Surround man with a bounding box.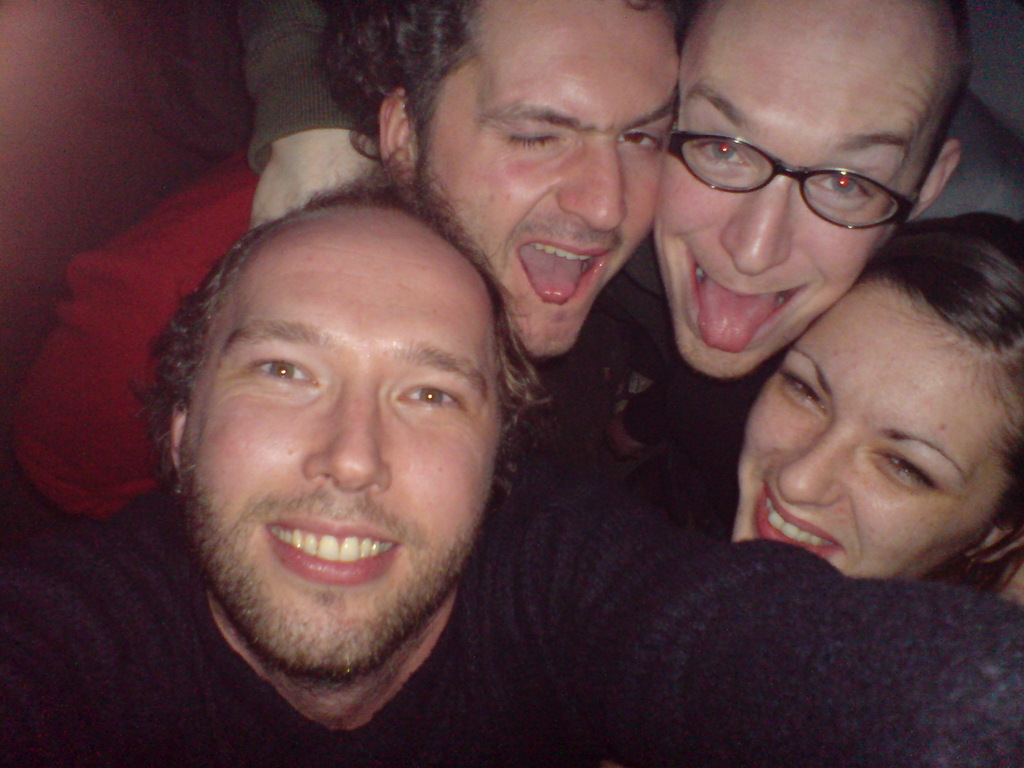
(4, 0, 680, 521).
